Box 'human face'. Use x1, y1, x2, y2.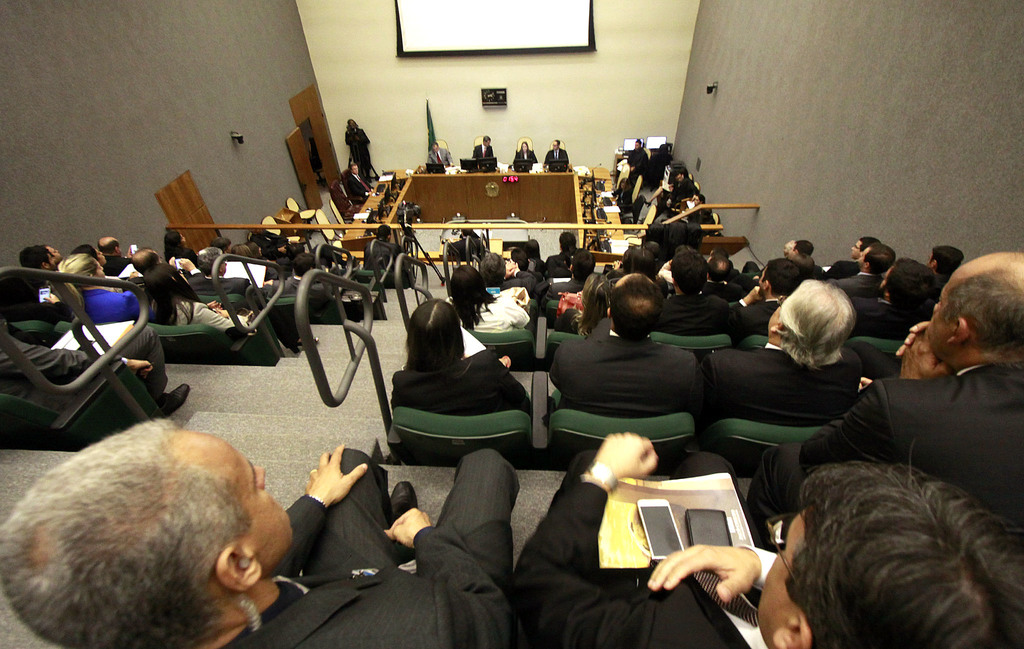
756, 506, 803, 648.
